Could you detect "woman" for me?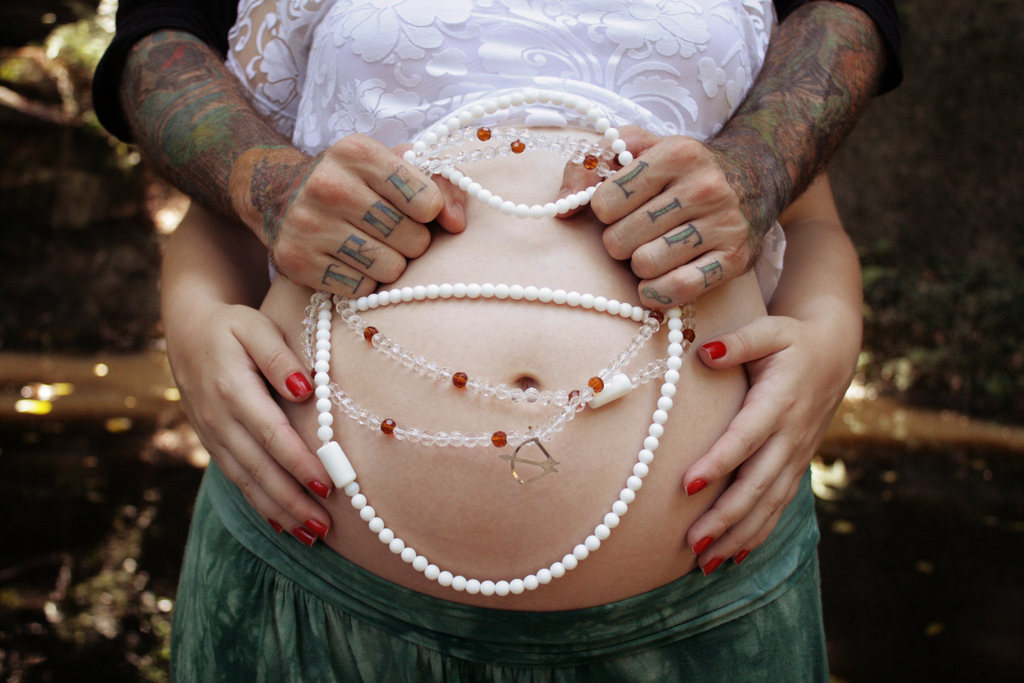
Detection result: x1=156, y1=0, x2=881, y2=682.
